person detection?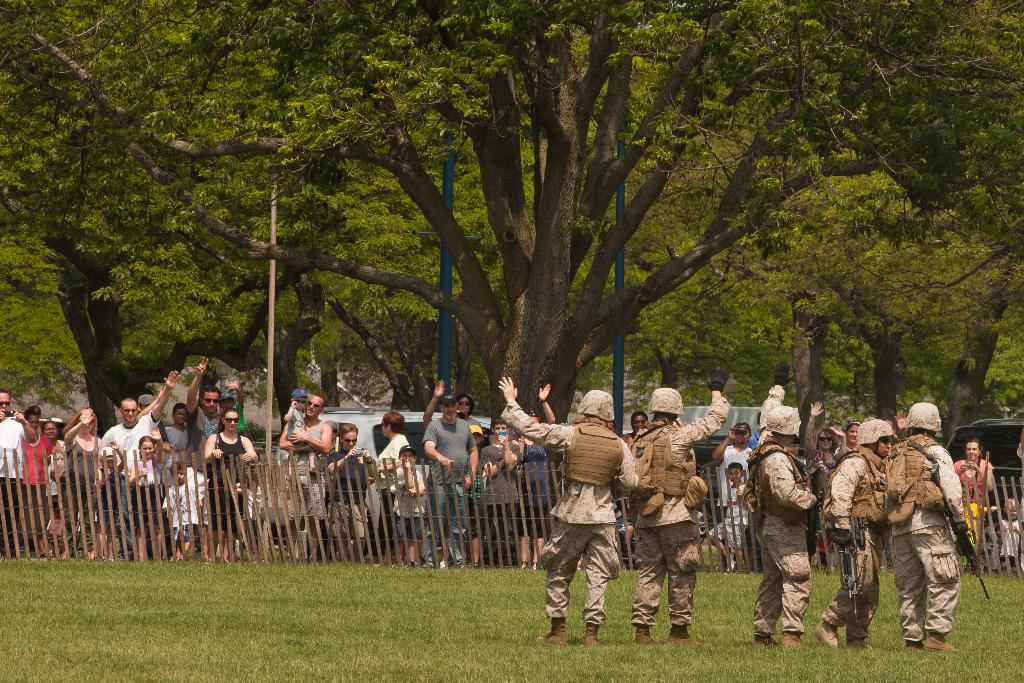
<box>621,363,732,641</box>
